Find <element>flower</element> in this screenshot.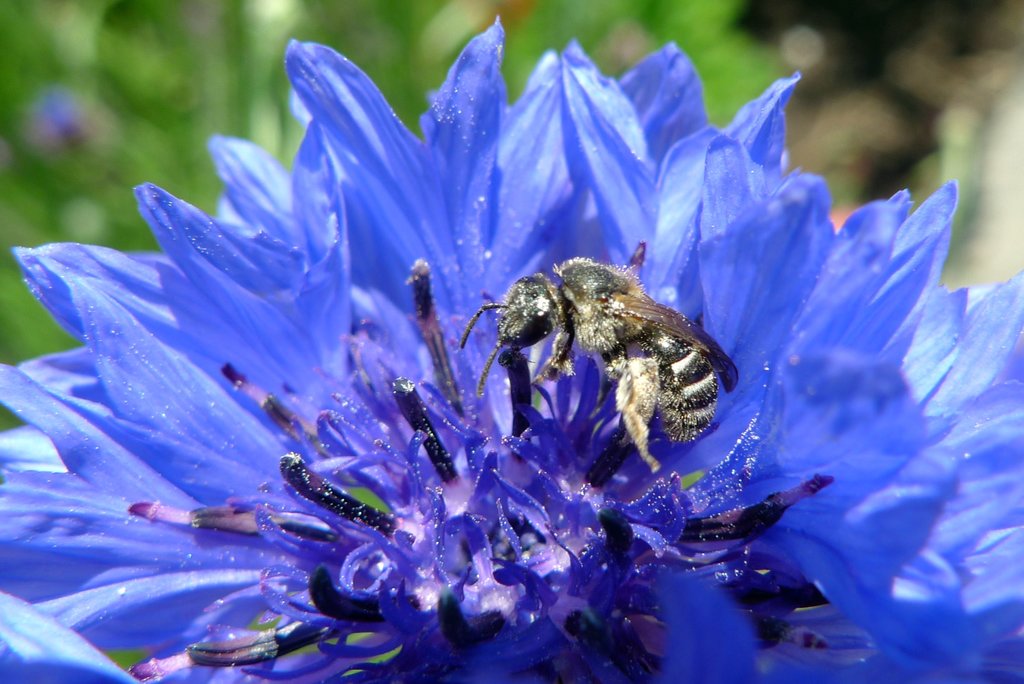
The bounding box for <element>flower</element> is 0 16 1023 682.
